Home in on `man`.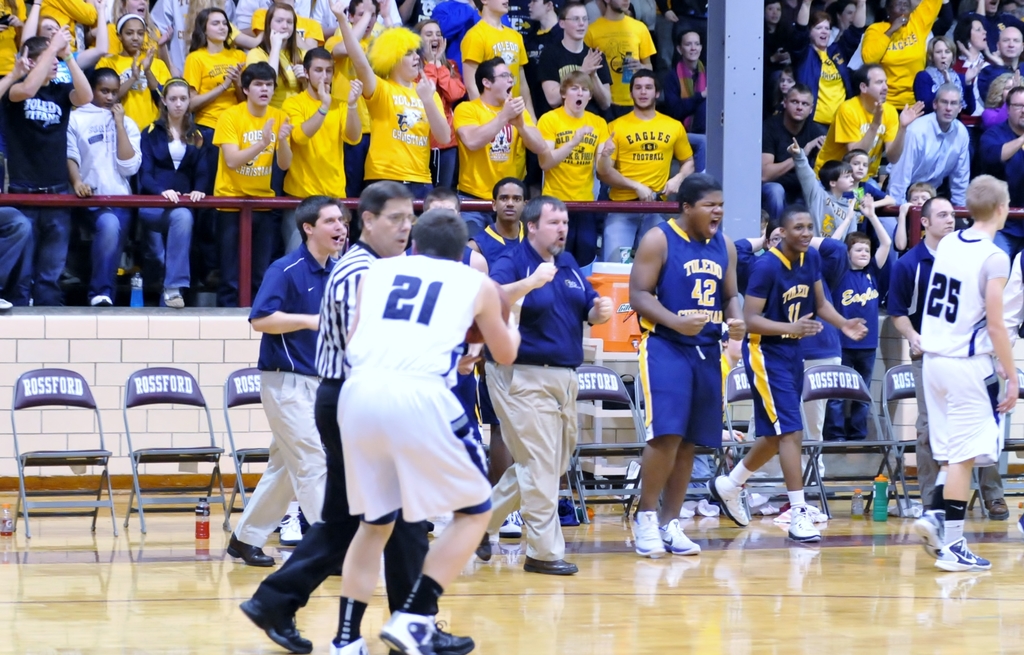
Homed in at 146:0:235:70.
